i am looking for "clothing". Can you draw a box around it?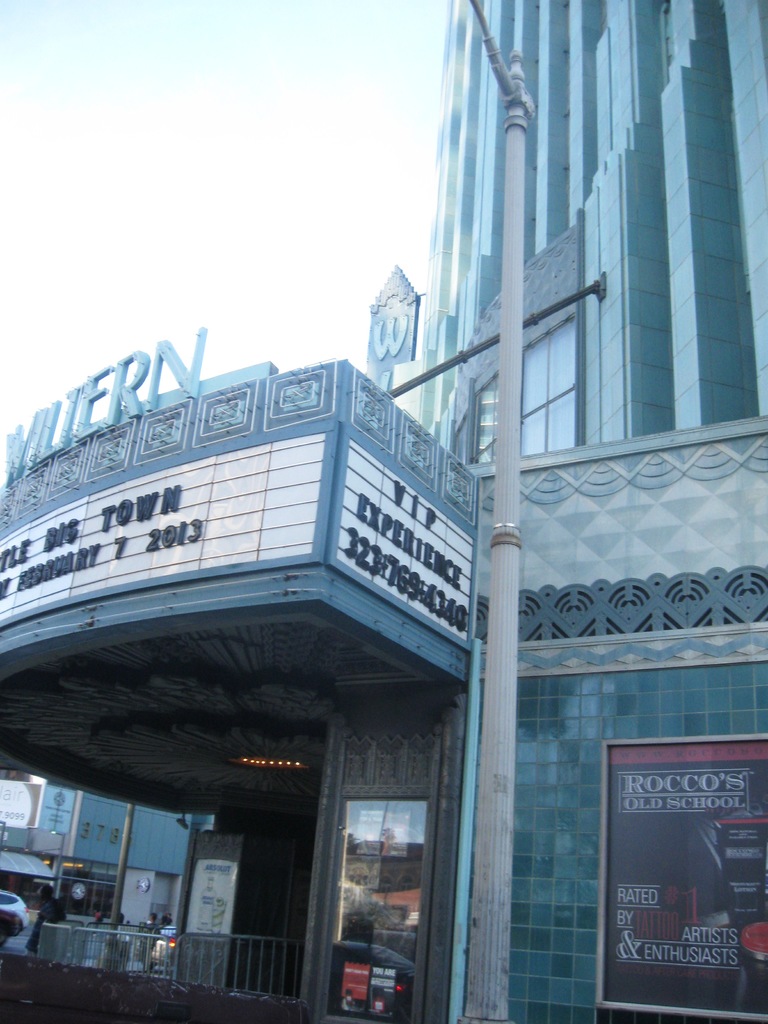
Sure, the bounding box is box(26, 901, 67, 959).
